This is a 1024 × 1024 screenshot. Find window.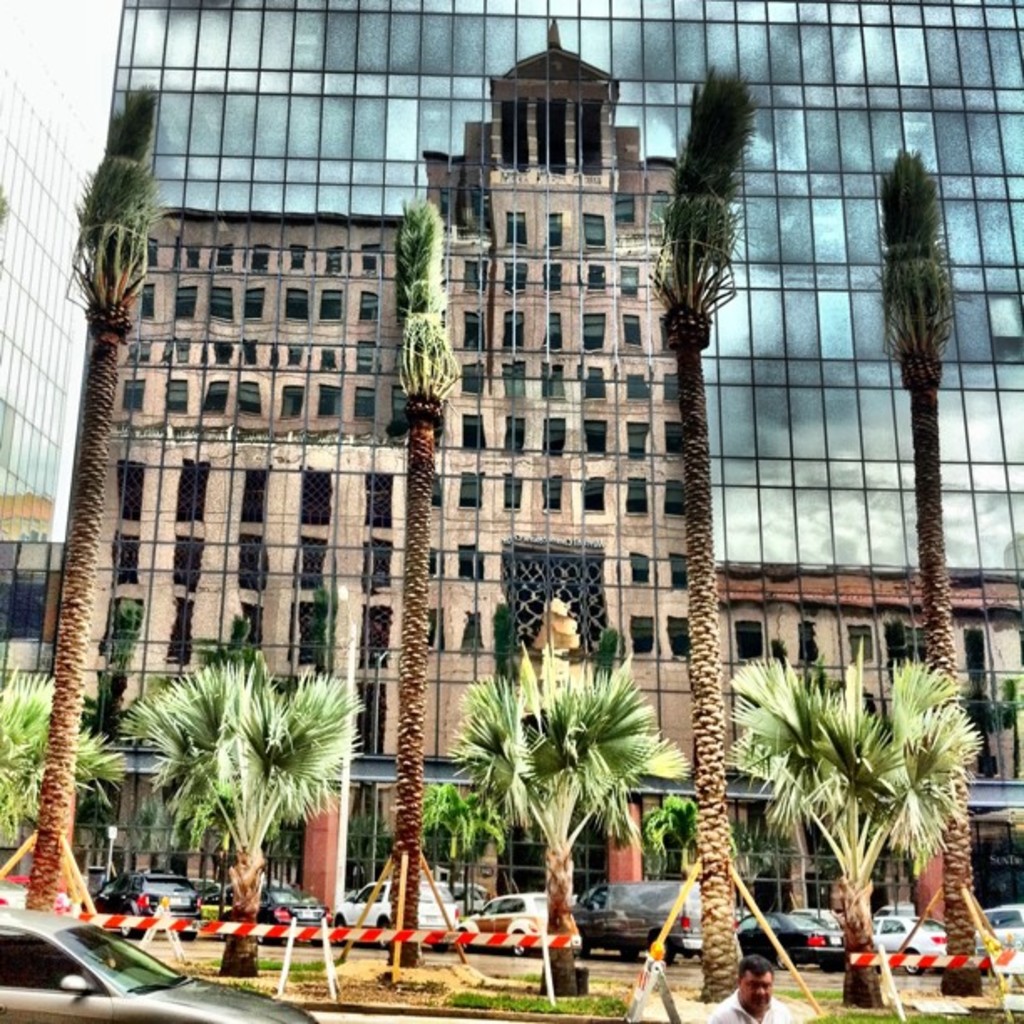
Bounding box: locate(273, 348, 289, 370).
